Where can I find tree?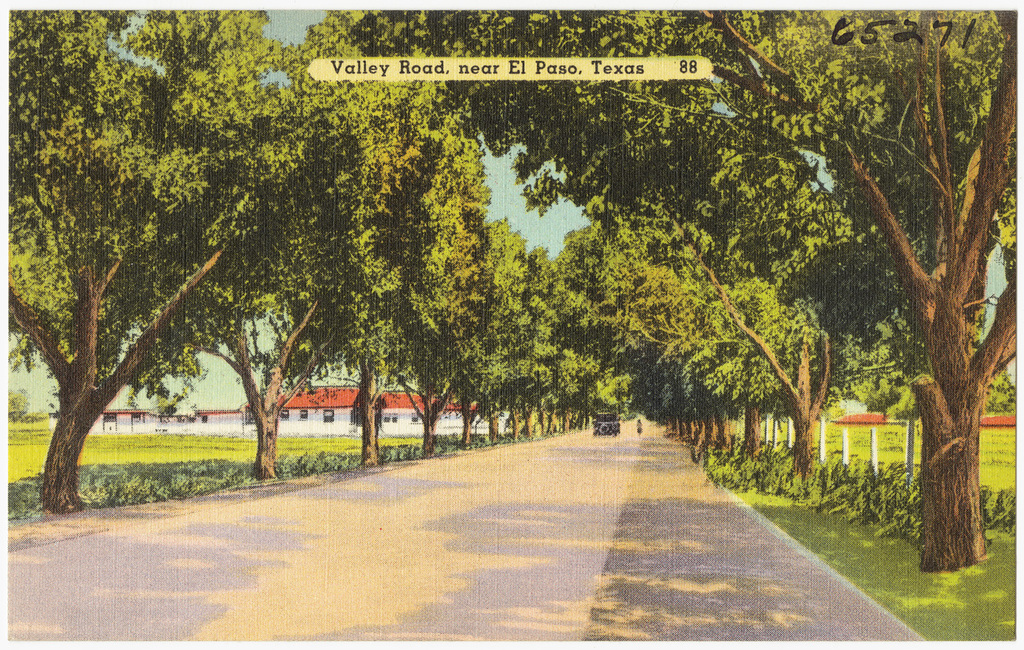
You can find it at 10,70,300,516.
